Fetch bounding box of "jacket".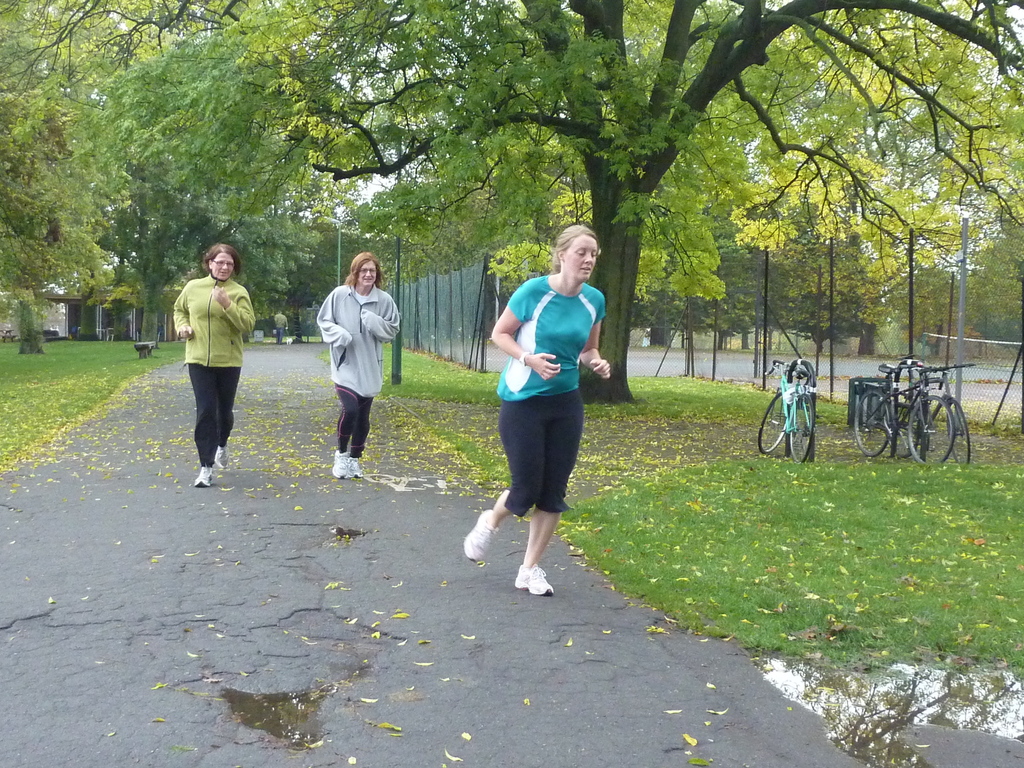
Bbox: {"x1": 170, "y1": 274, "x2": 256, "y2": 369}.
